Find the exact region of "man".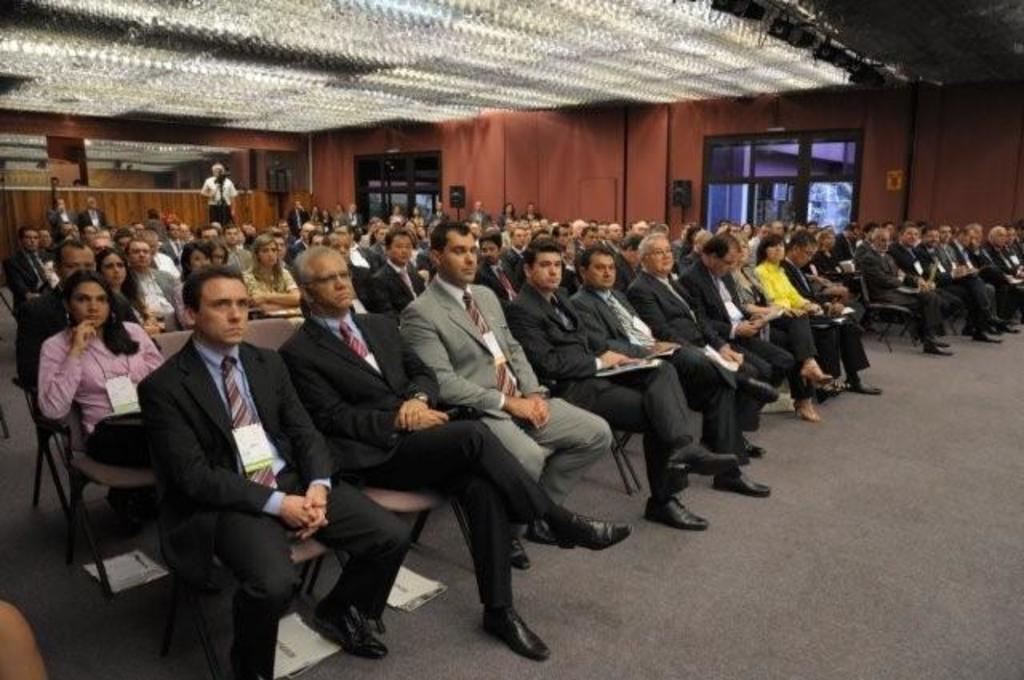
Exact region: region(502, 224, 525, 277).
